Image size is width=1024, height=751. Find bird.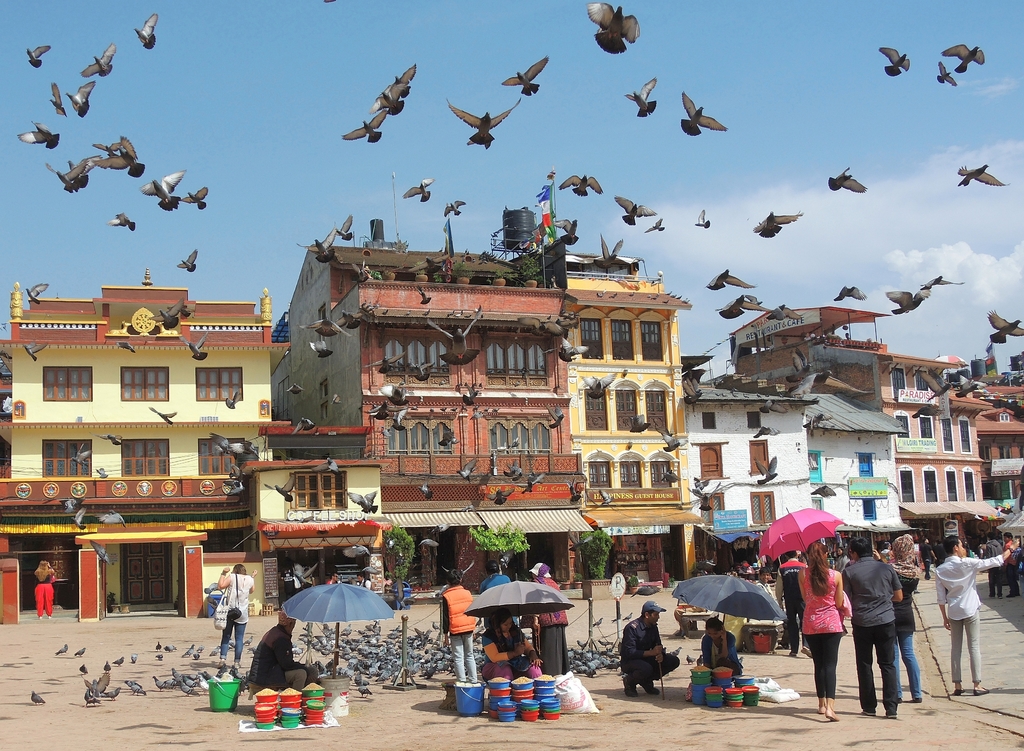
region(113, 209, 135, 232).
